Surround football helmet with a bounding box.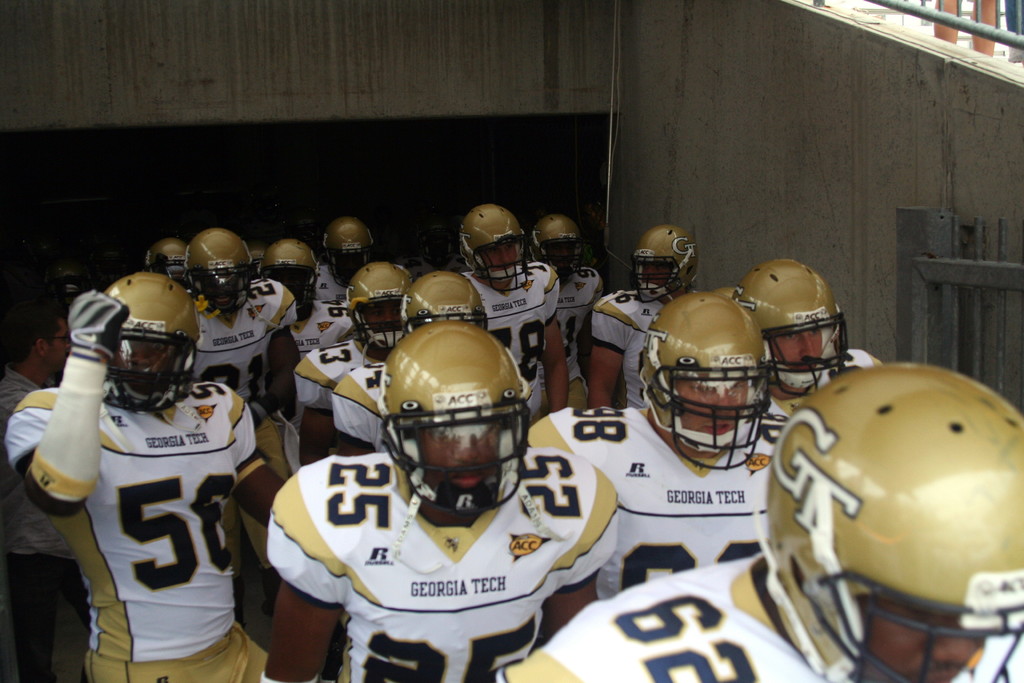
l=340, t=259, r=410, b=350.
